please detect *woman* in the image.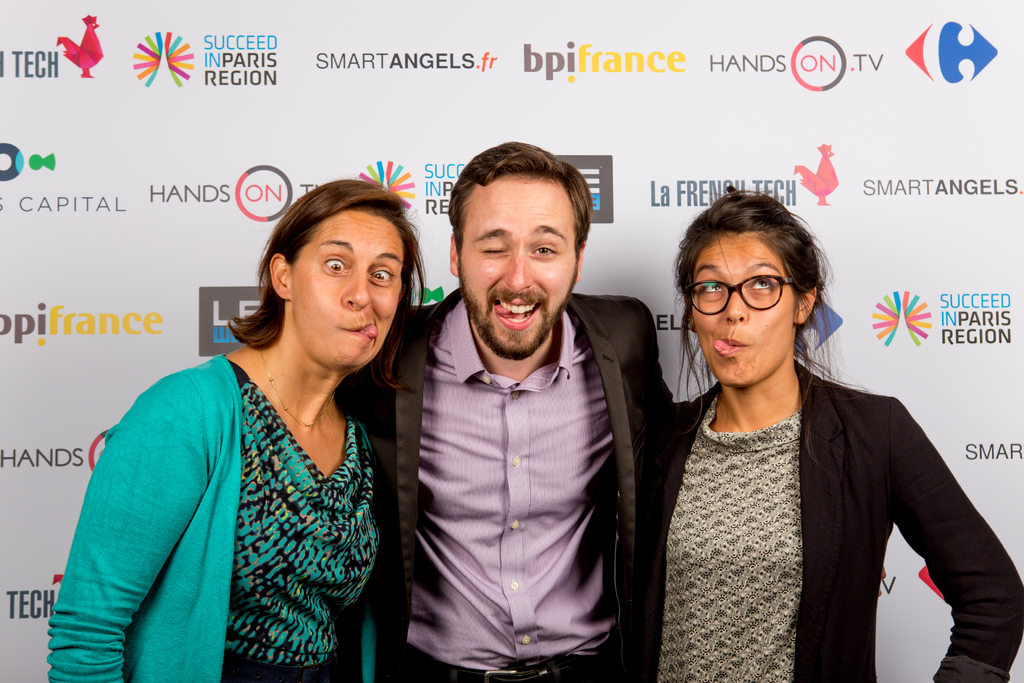
630,181,1023,682.
